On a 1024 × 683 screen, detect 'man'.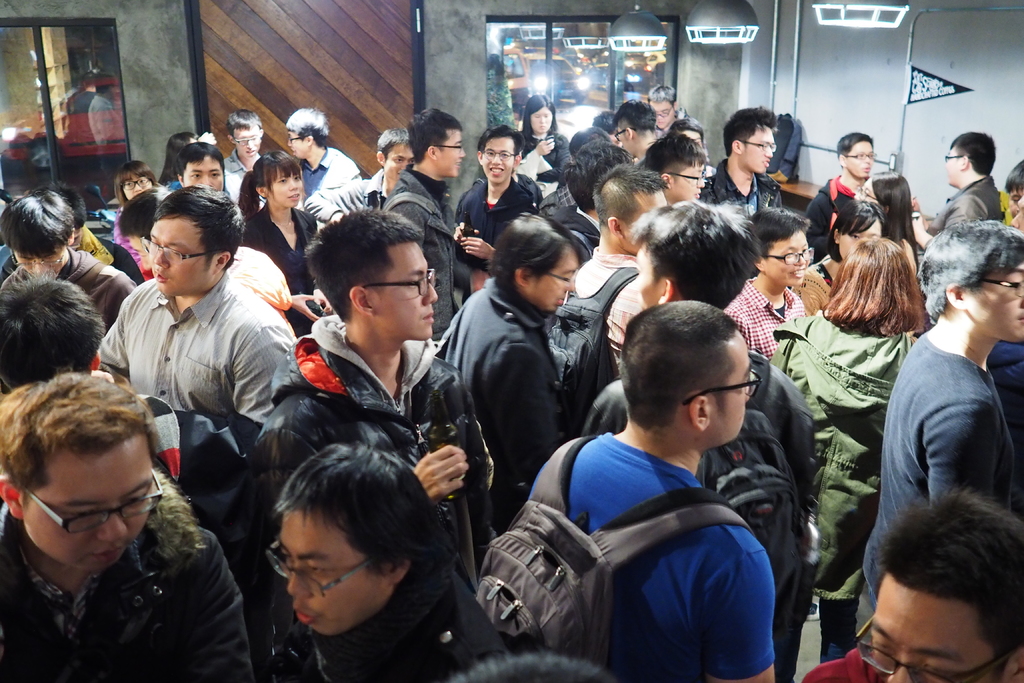
crop(641, 136, 699, 229).
